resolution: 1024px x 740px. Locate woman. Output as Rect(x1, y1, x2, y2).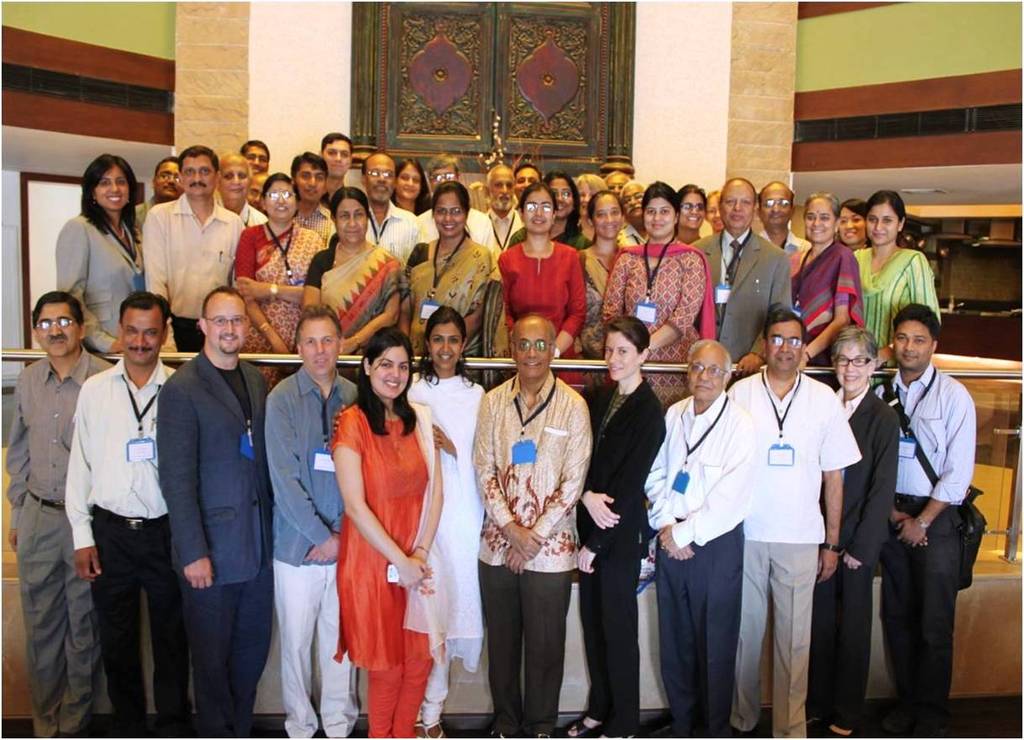
Rect(232, 169, 324, 389).
